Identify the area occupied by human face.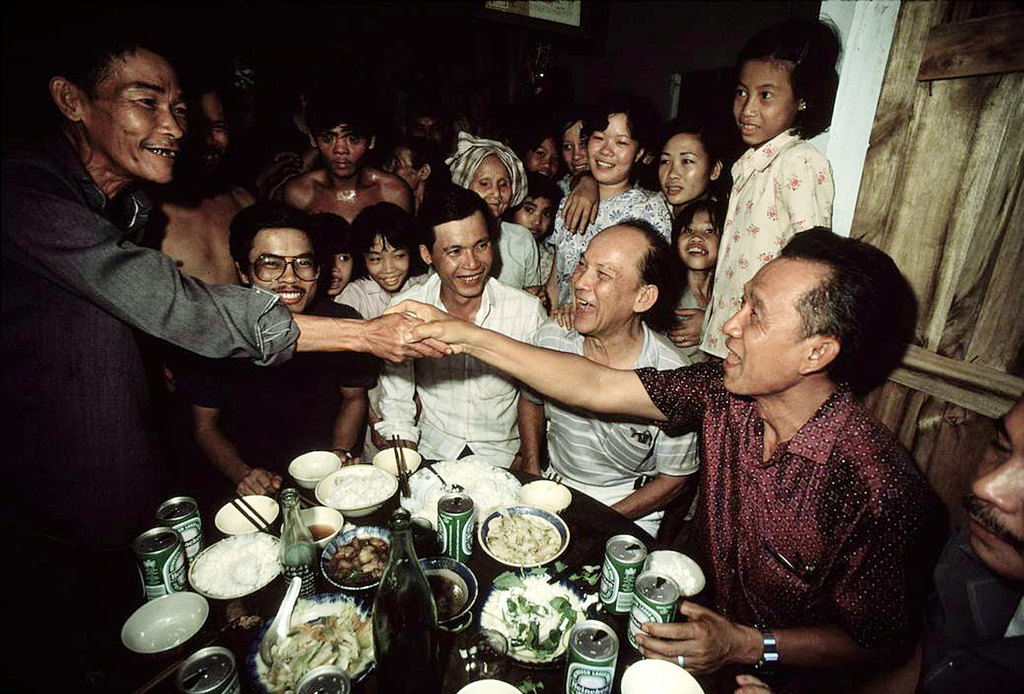
Area: [left=435, top=216, right=491, bottom=301].
